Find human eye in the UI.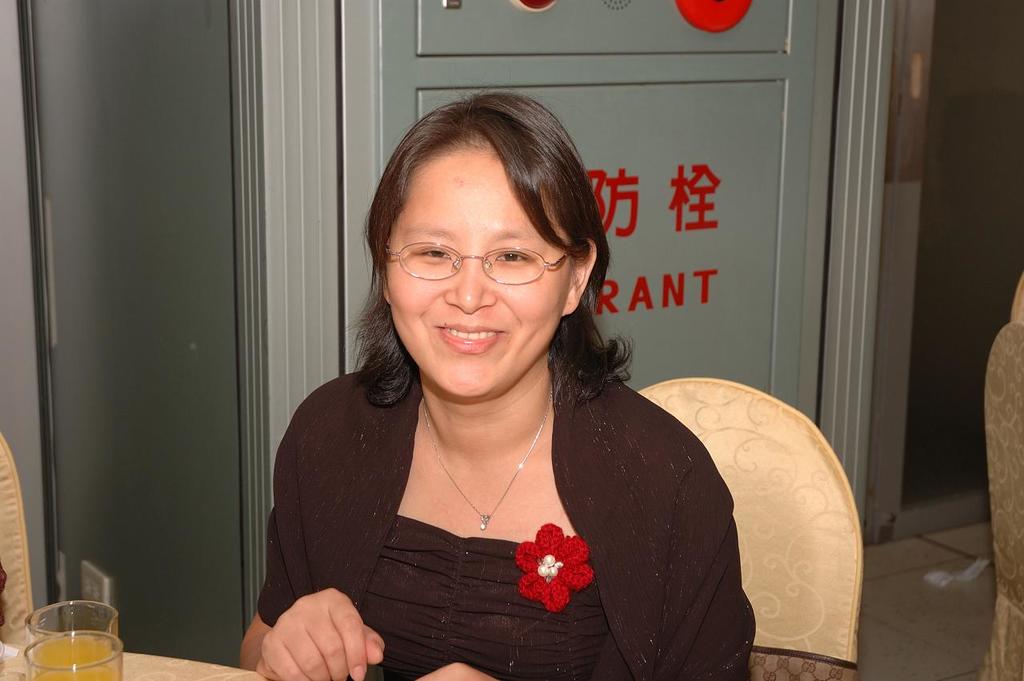
UI element at BBox(414, 243, 450, 262).
